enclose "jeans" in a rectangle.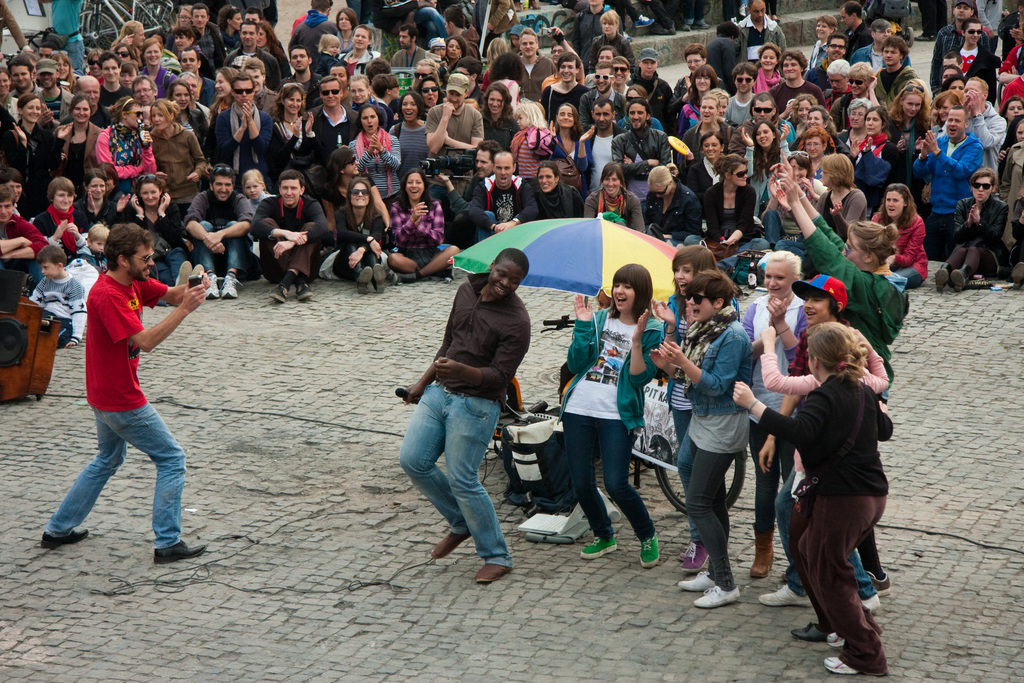
(left=892, top=266, right=918, bottom=287).
